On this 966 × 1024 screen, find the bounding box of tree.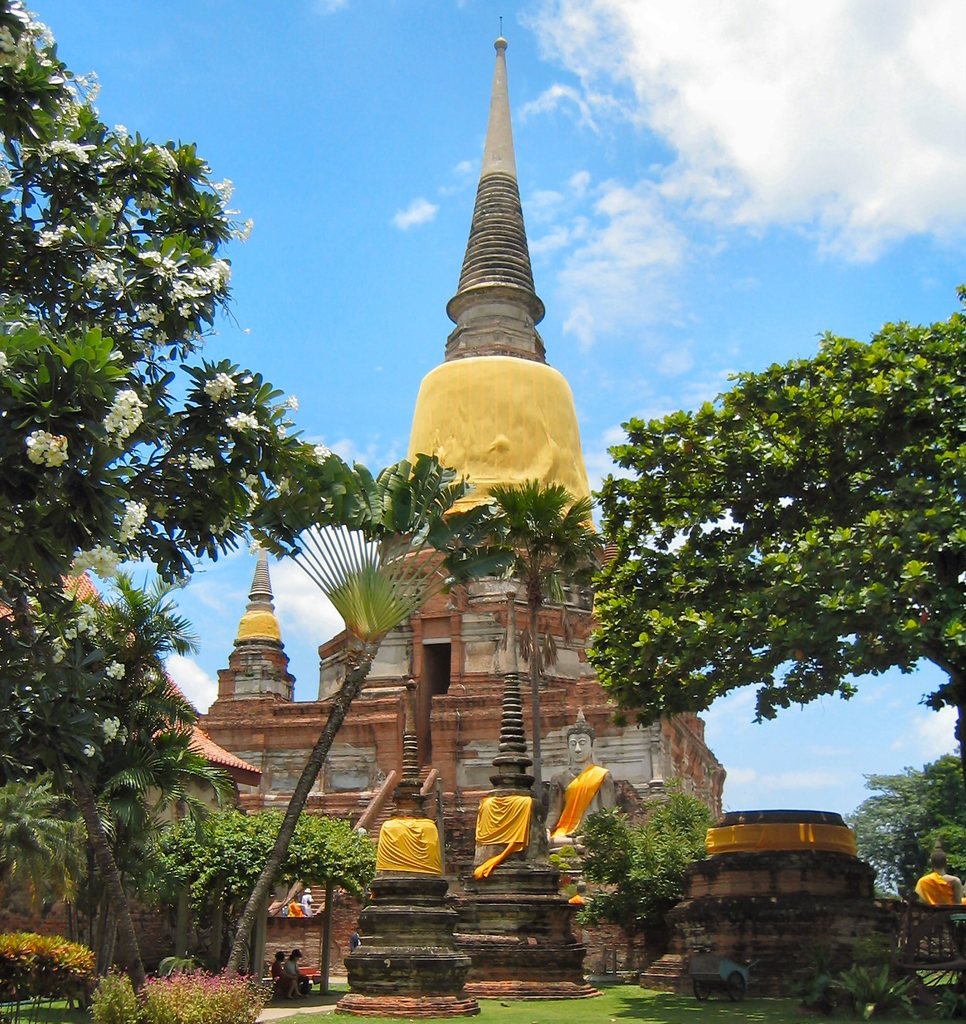
Bounding box: box=[577, 279, 965, 787].
